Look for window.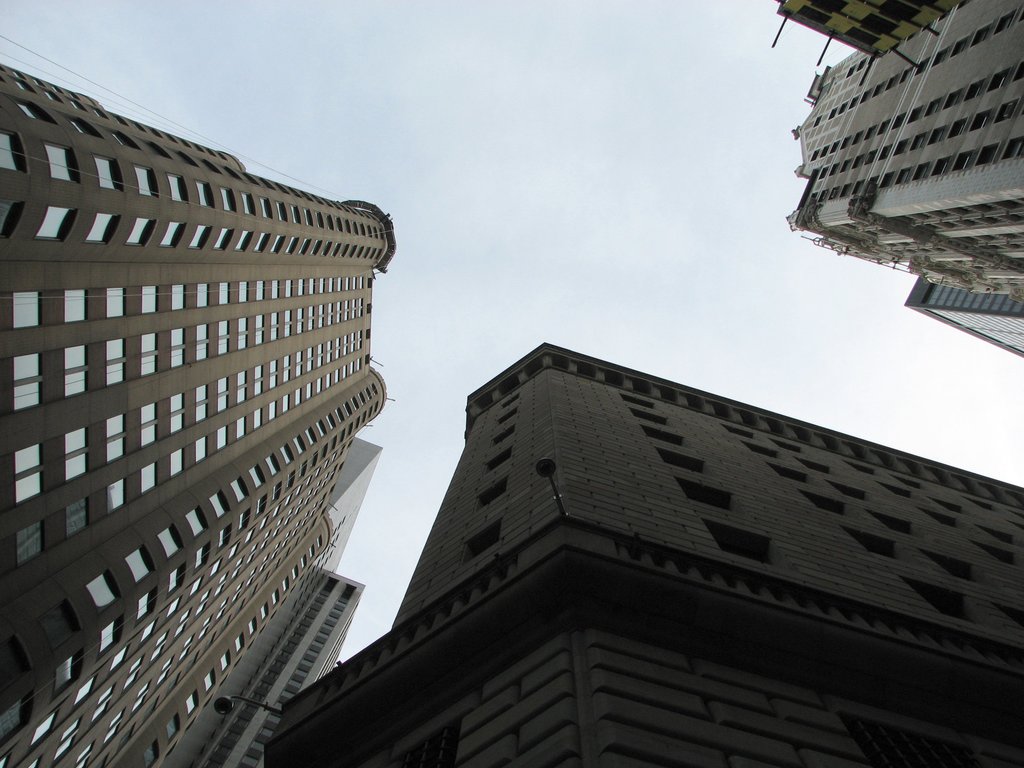
Found: crop(106, 478, 125, 514).
